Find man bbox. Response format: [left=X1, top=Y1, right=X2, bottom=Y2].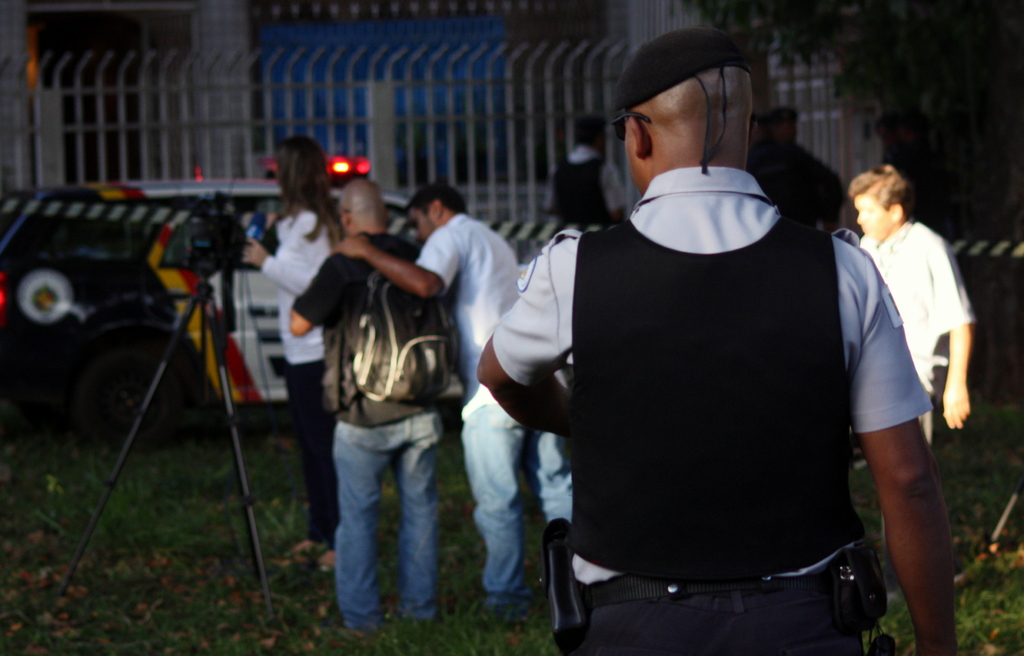
[left=474, top=28, right=950, bottom=655].
